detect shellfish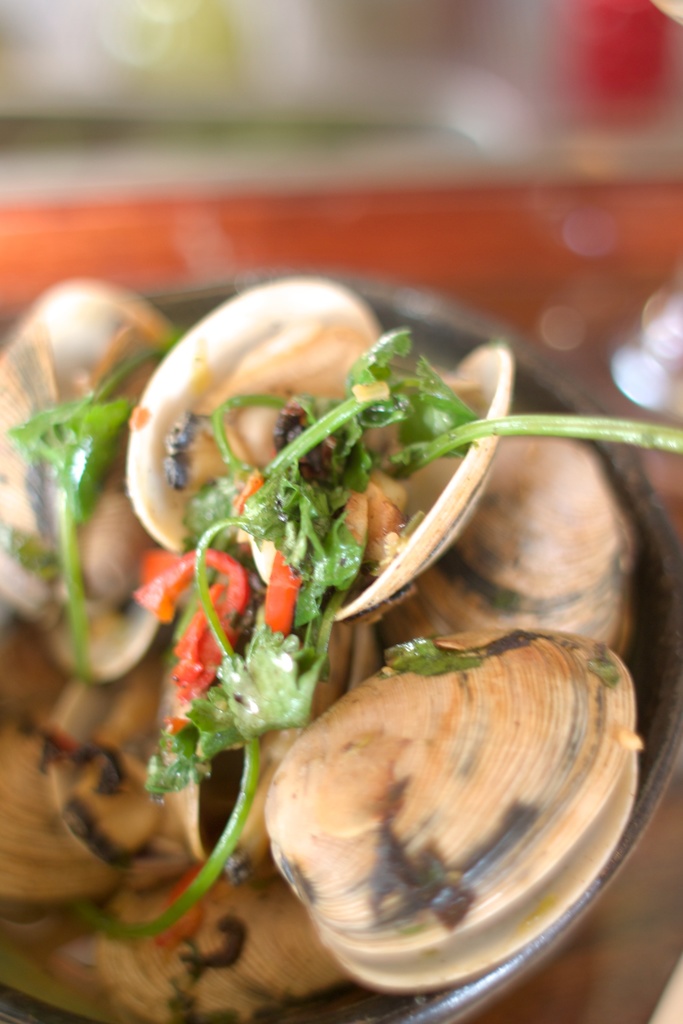
[x1=262, y1=636, x2=605, y2=1006]
